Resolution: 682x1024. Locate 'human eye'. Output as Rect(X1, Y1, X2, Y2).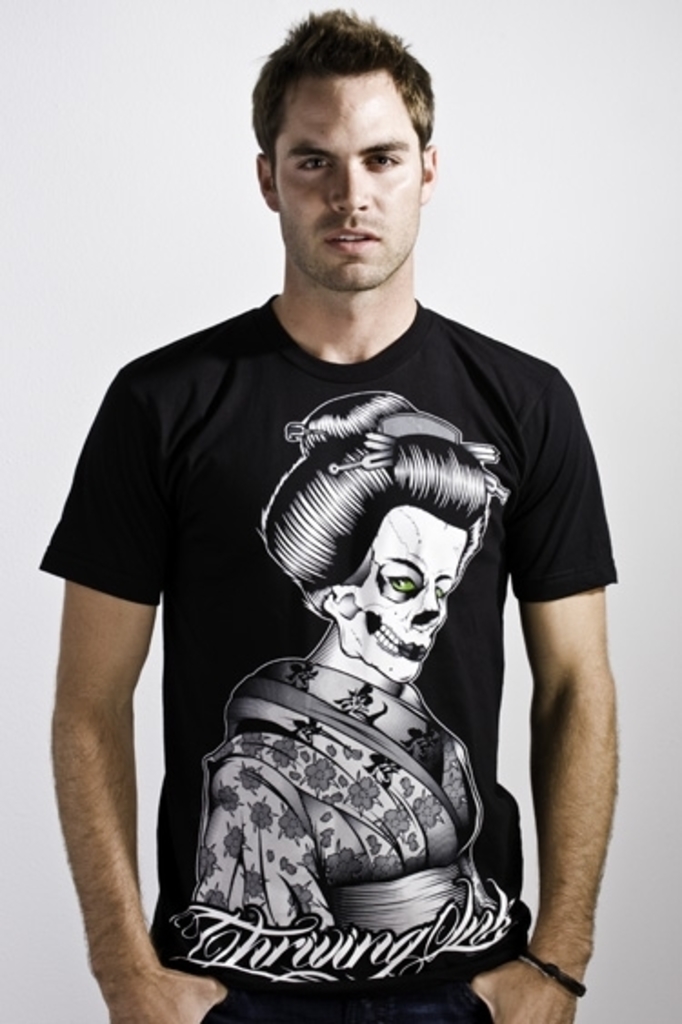
Rect(296, 155, 333, 175).
